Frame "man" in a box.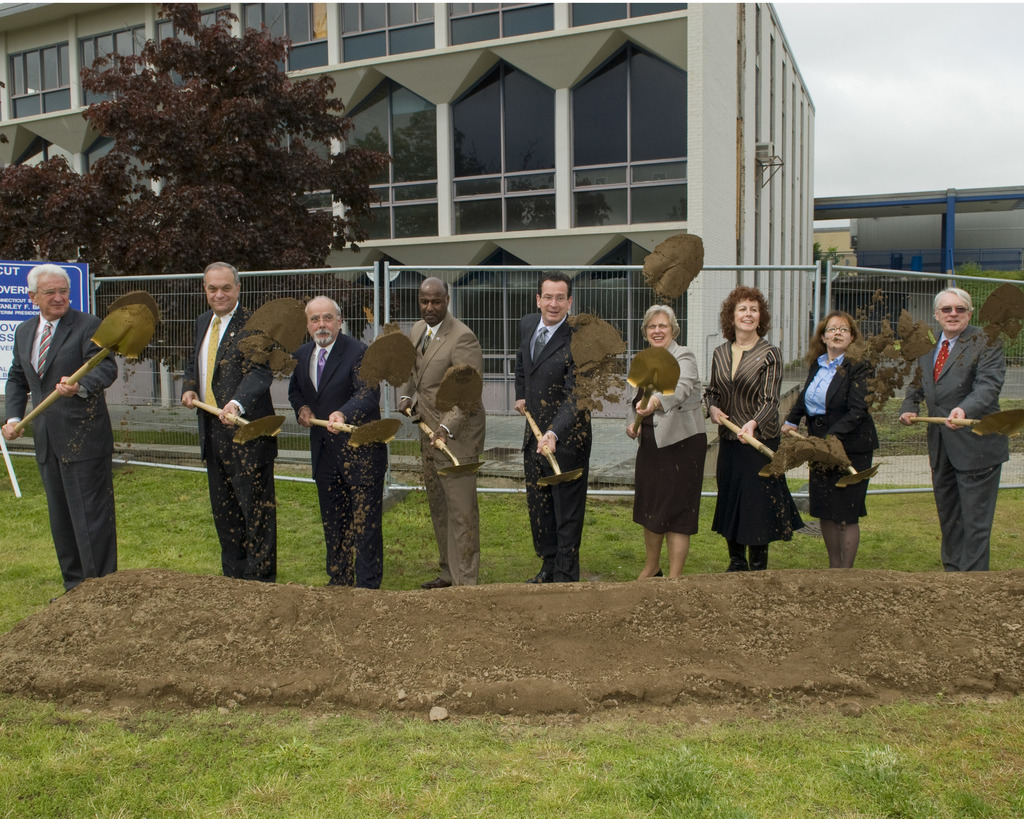
bbox=(389, 272, 496, 592).
